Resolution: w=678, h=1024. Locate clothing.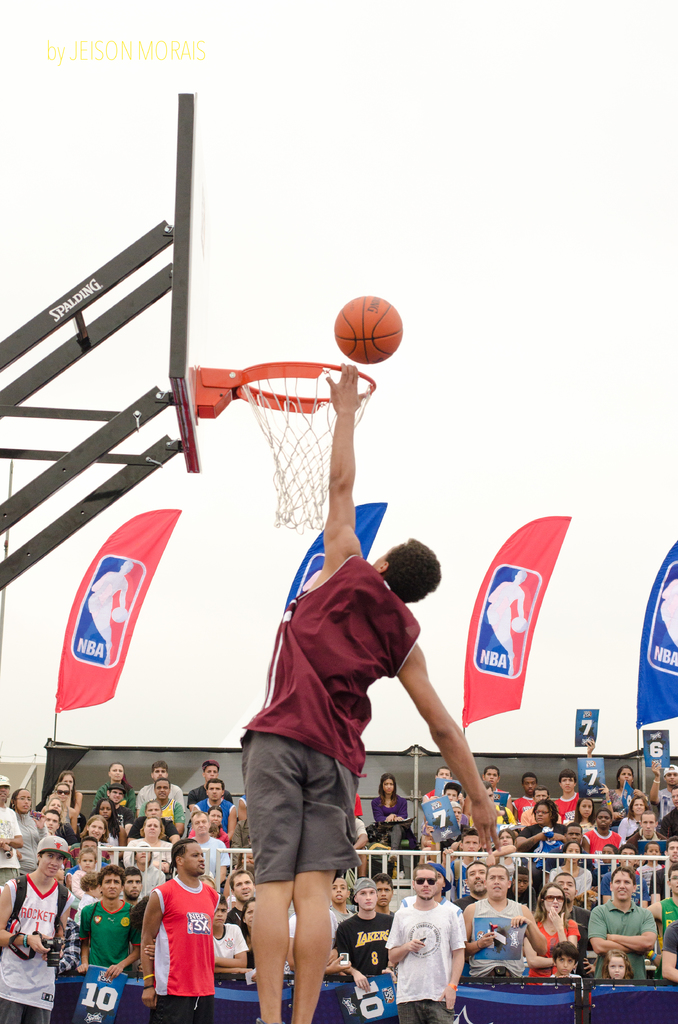
box=[608, 788, 636, 816].
